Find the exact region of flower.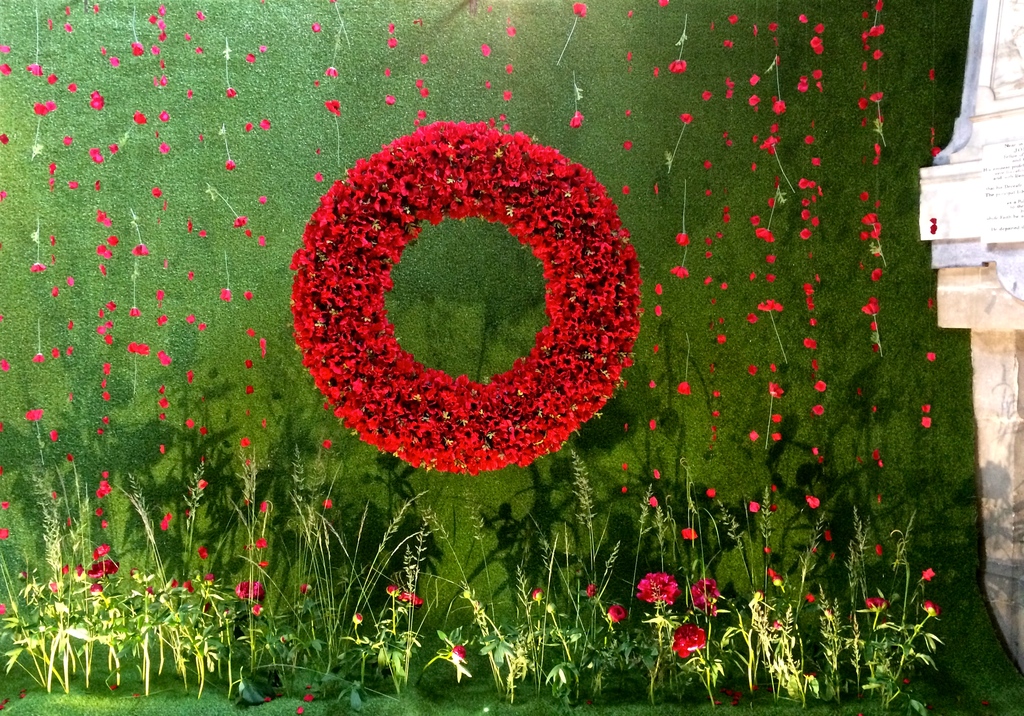
Exact region: [left=777, top=619, right=786, bottom=637].
